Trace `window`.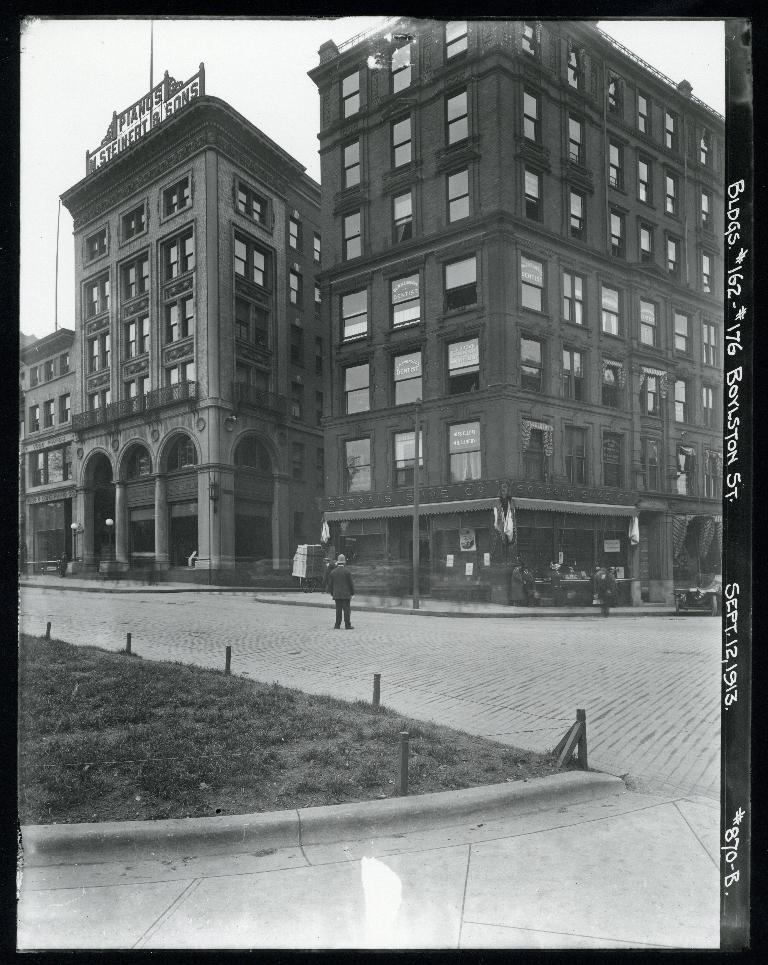
Traced to [666, 110, 678, 151].
